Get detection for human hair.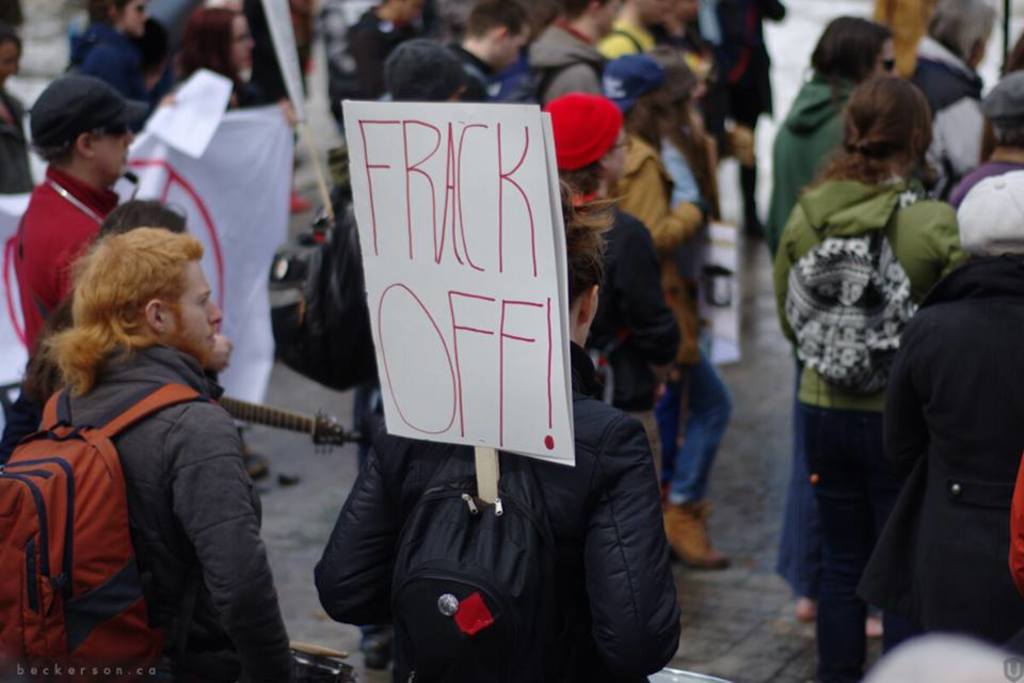
Detection: select_region(928, 0, 999, 60).
